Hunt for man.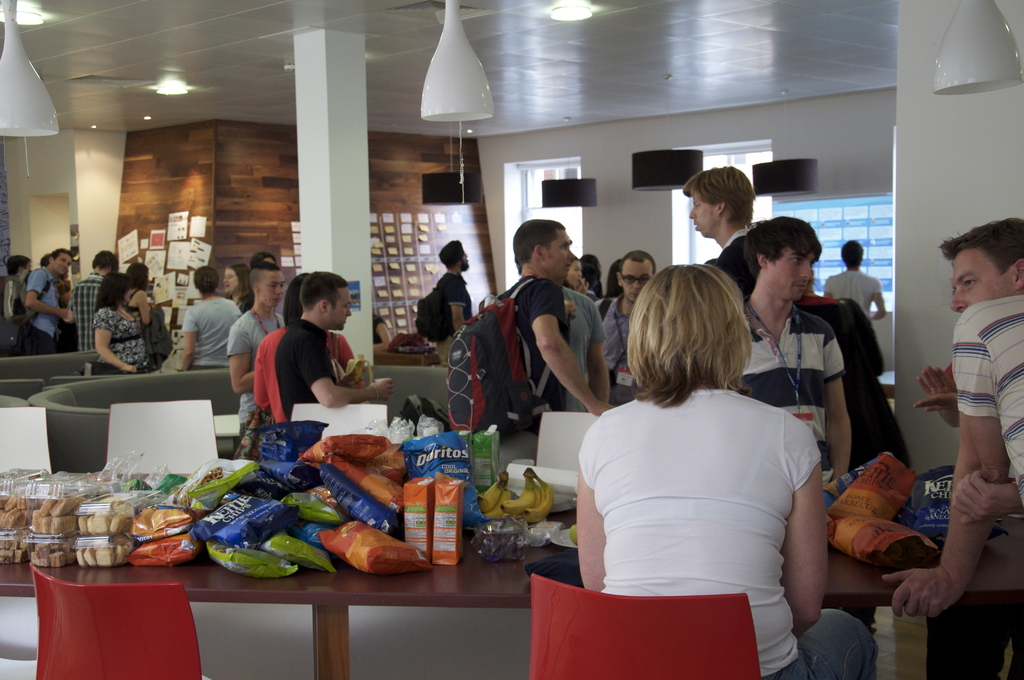
Hunted down at crop(0, 251, 31, 355).
